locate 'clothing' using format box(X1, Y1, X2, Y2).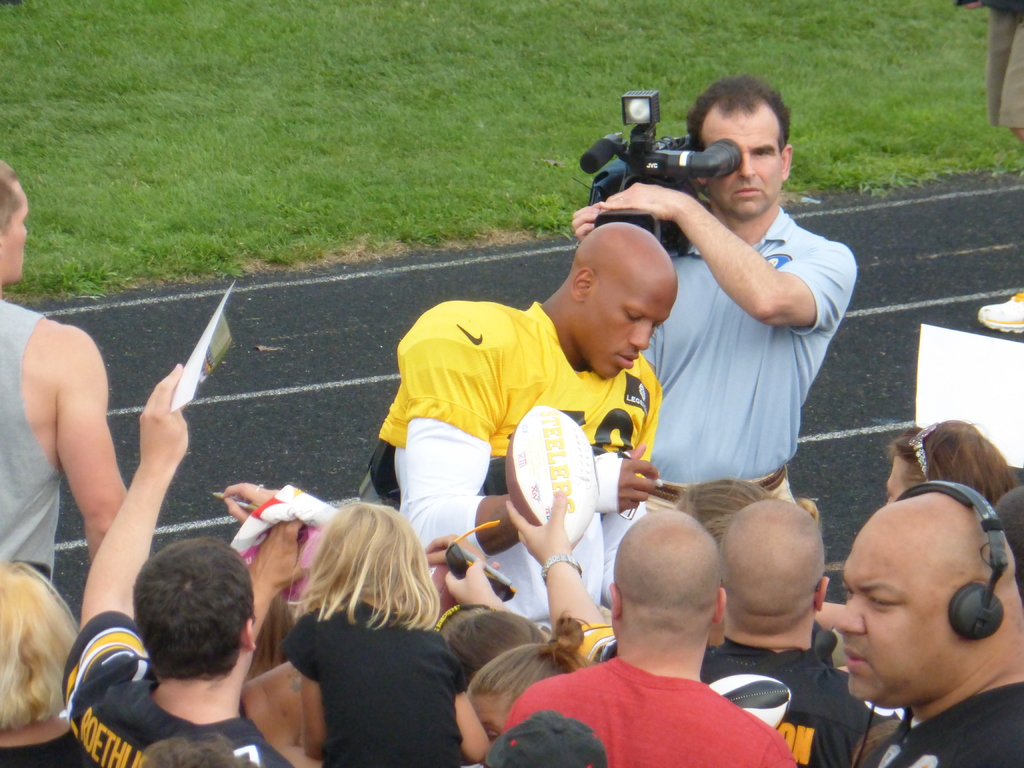
box(279, 597, 472, 767).
